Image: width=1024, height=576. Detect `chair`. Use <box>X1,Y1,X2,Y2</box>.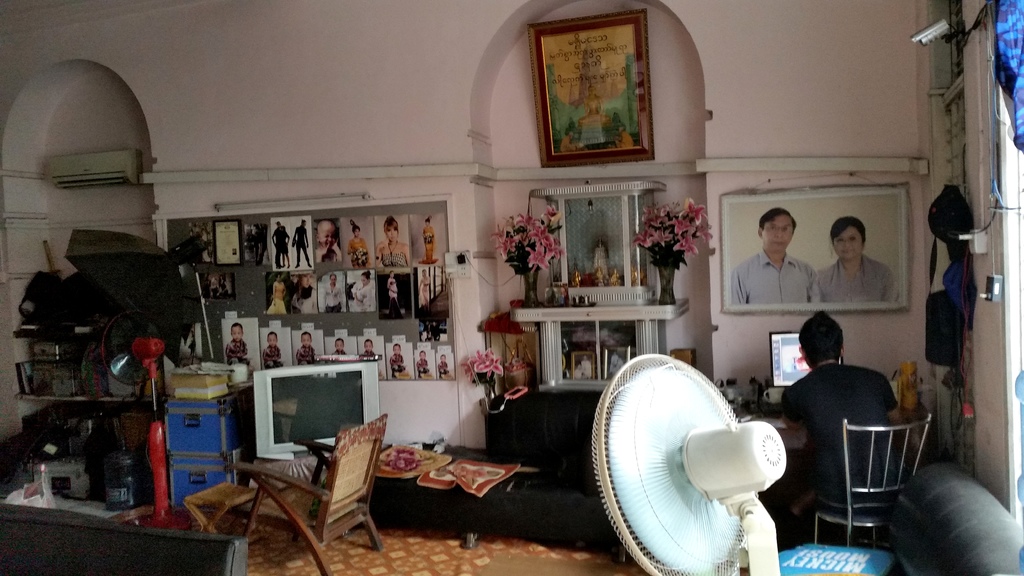
<box>218,415,388,575</box>.
